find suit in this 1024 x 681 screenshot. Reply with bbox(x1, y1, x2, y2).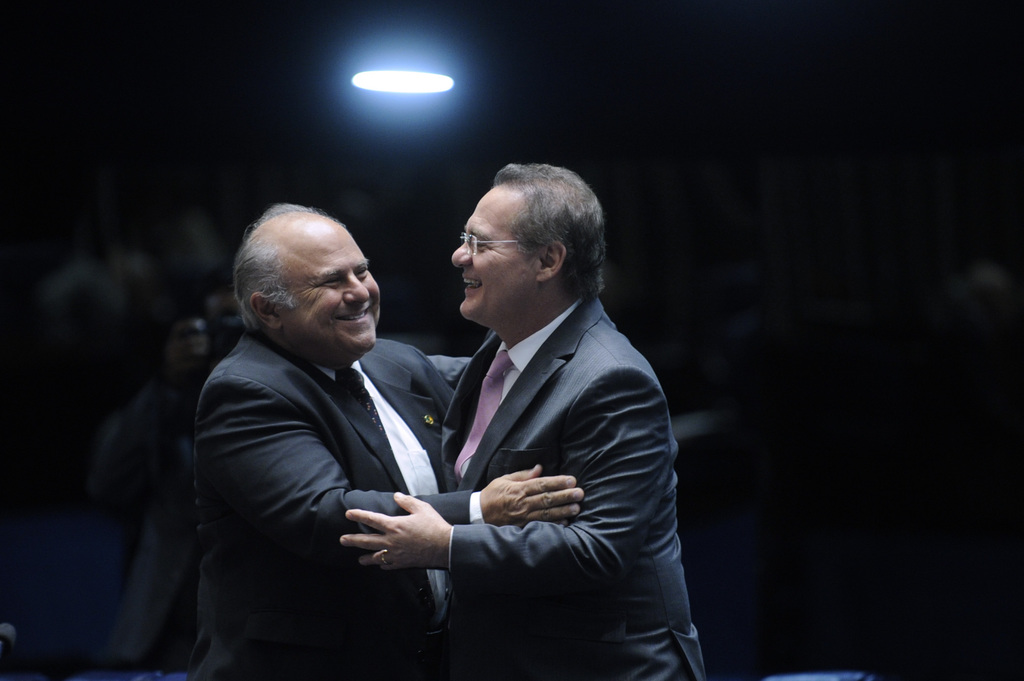
bbox(206, 245, 477, 668).
